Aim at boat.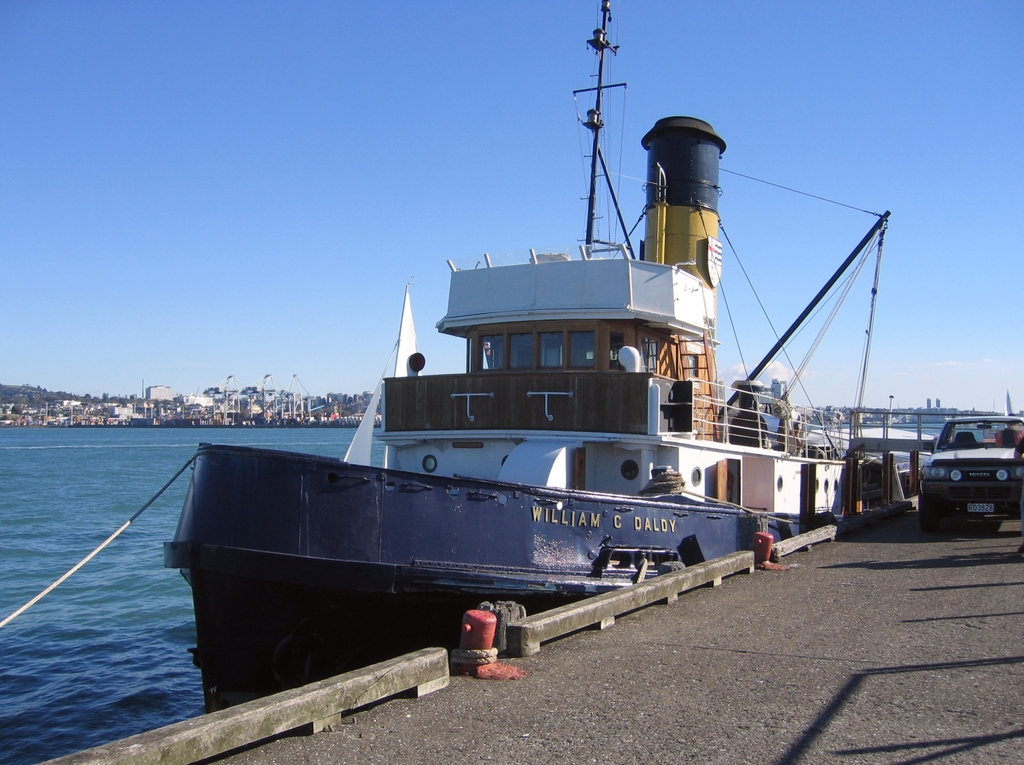
Aimed at box(177, 79, 858, 641).
